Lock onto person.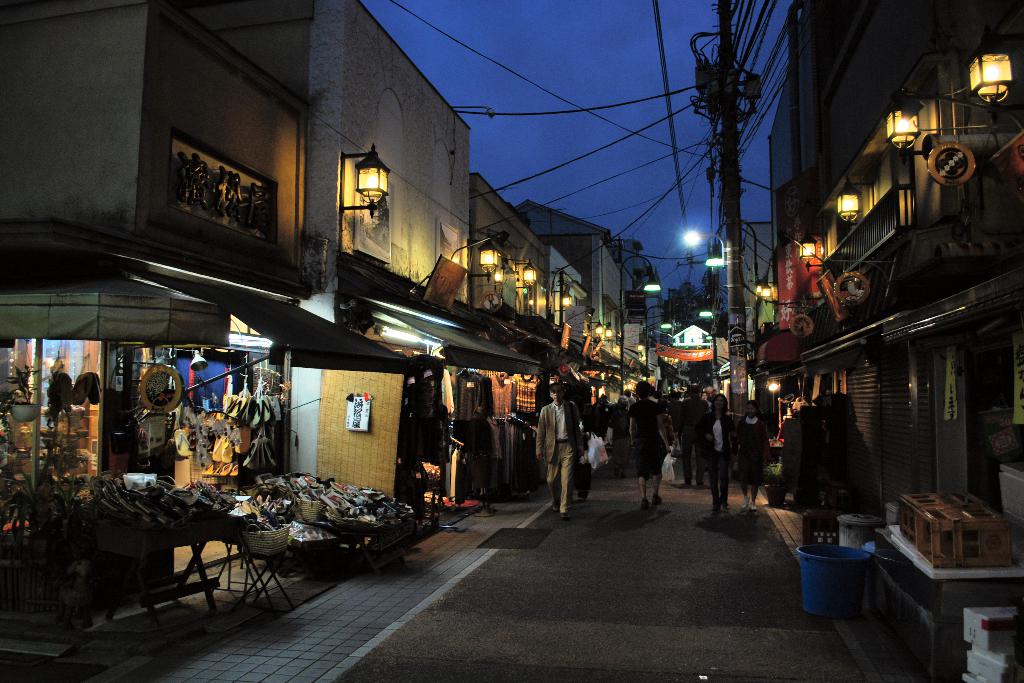
Locked: pyautogui.locateOnScreen(701, 390, 733, 518).
